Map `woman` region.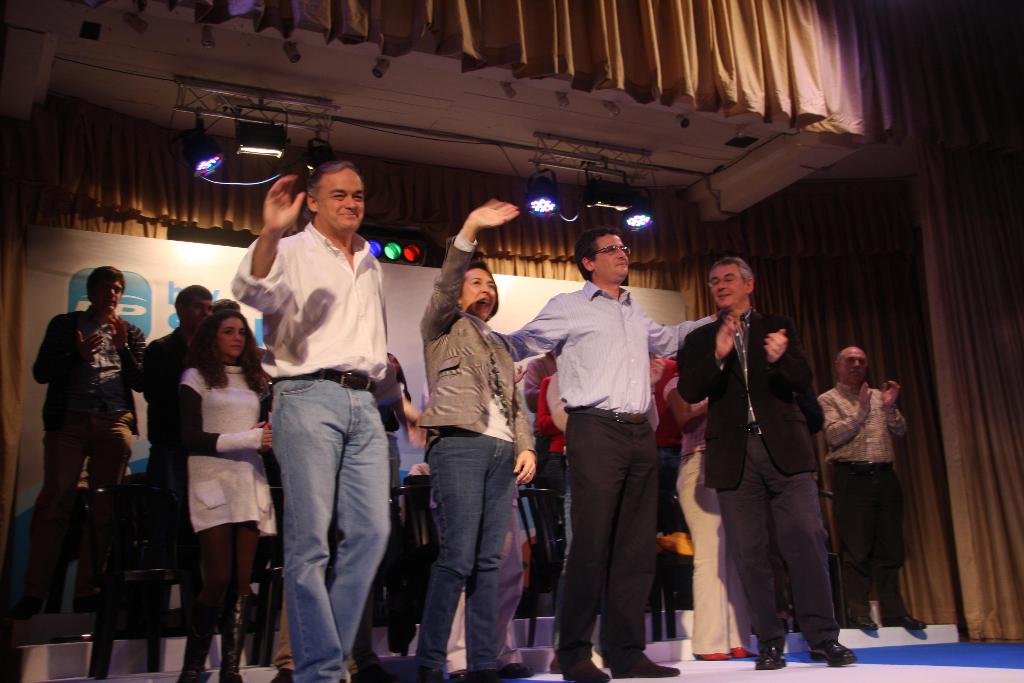
Mapped to 158,312,275,682.
